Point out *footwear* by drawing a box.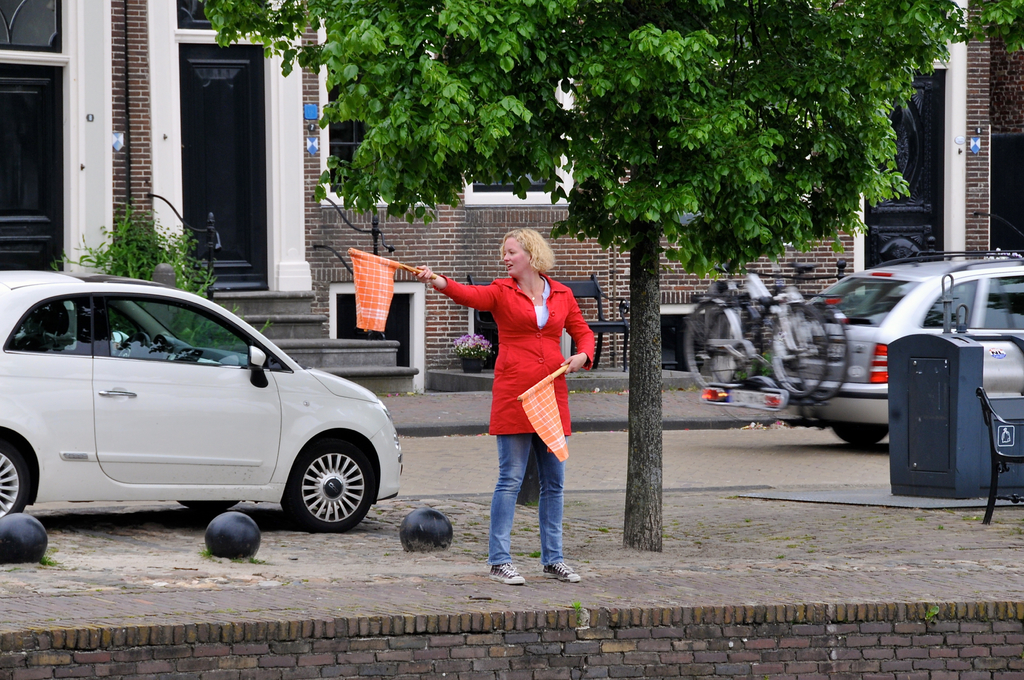
l=492, t=566, r=518, b=586.
